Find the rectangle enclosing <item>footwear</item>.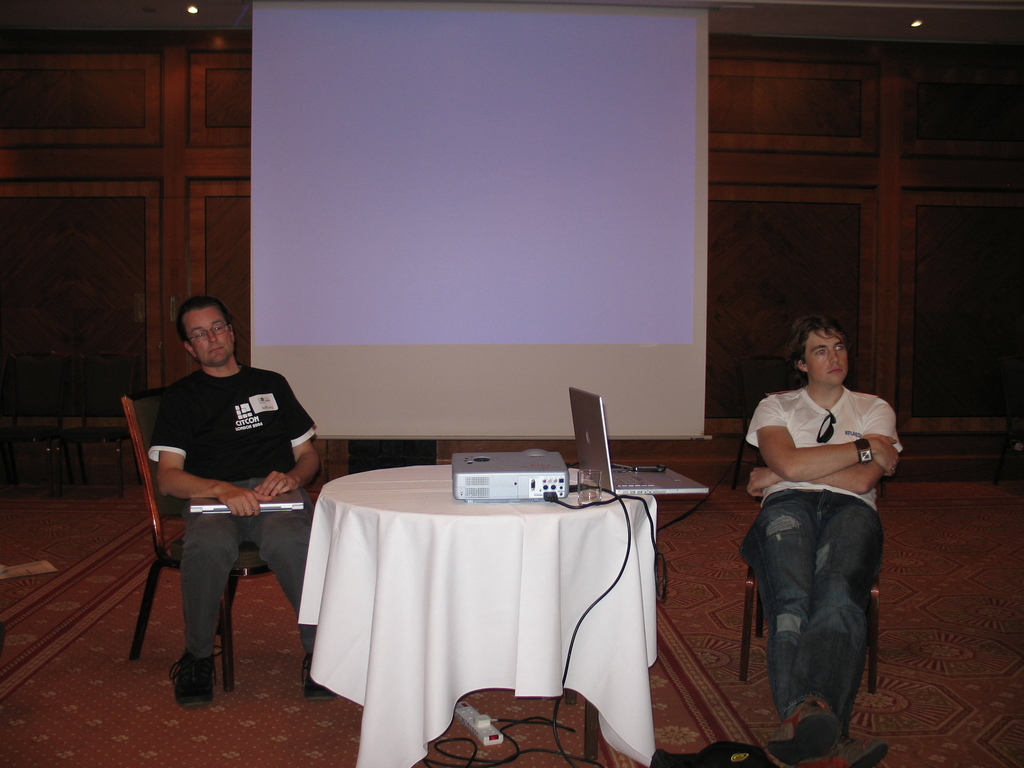
crop(301, 654, 351, 704).
